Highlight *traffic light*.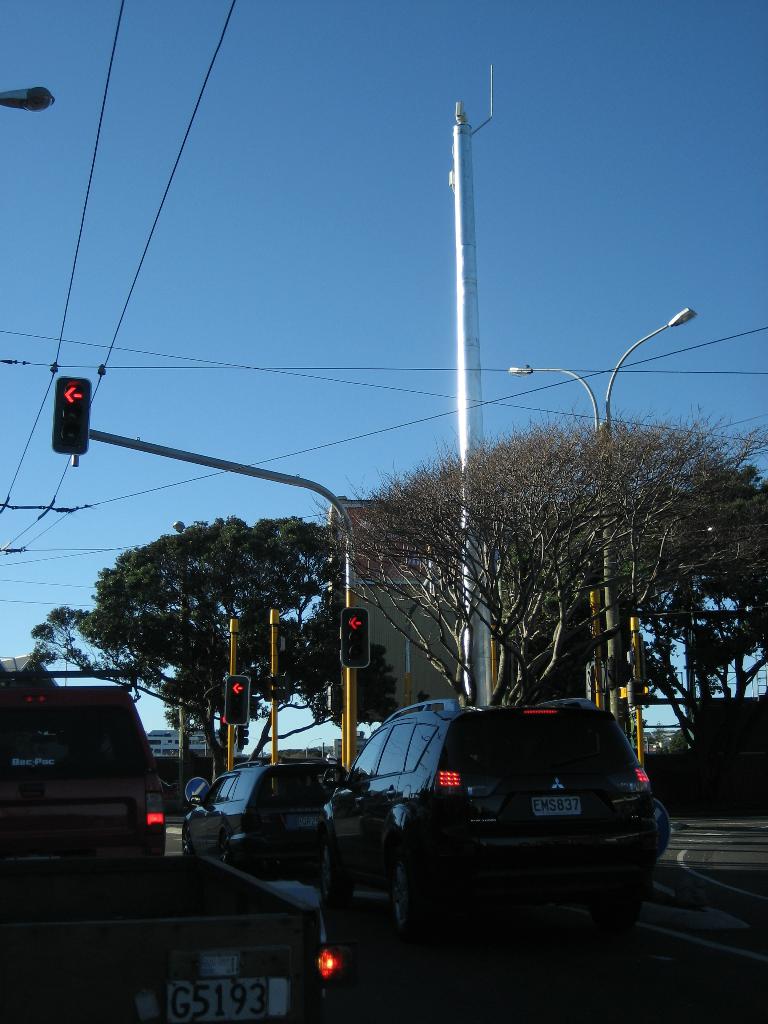
Highlighted region: pyautogui.locateOnScreen(219, 716, 230, 746).
